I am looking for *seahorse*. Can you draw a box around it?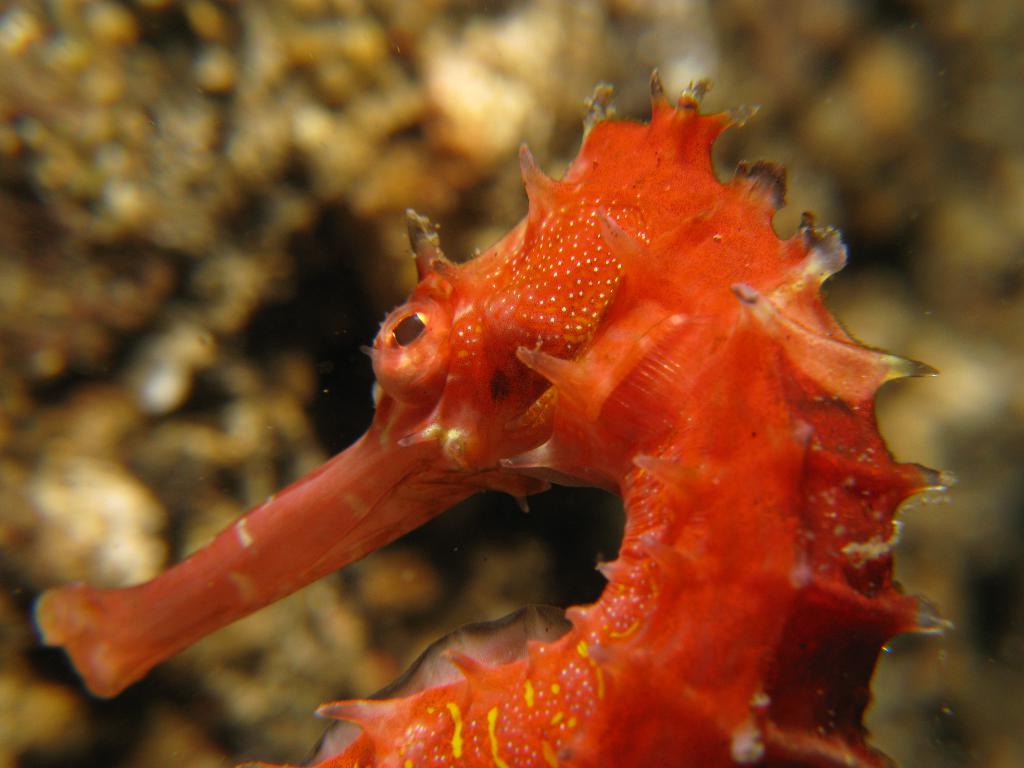
Sure, the bounding box is {"left": 38, "top": 58, "right": 959, "bottom": 767}.
